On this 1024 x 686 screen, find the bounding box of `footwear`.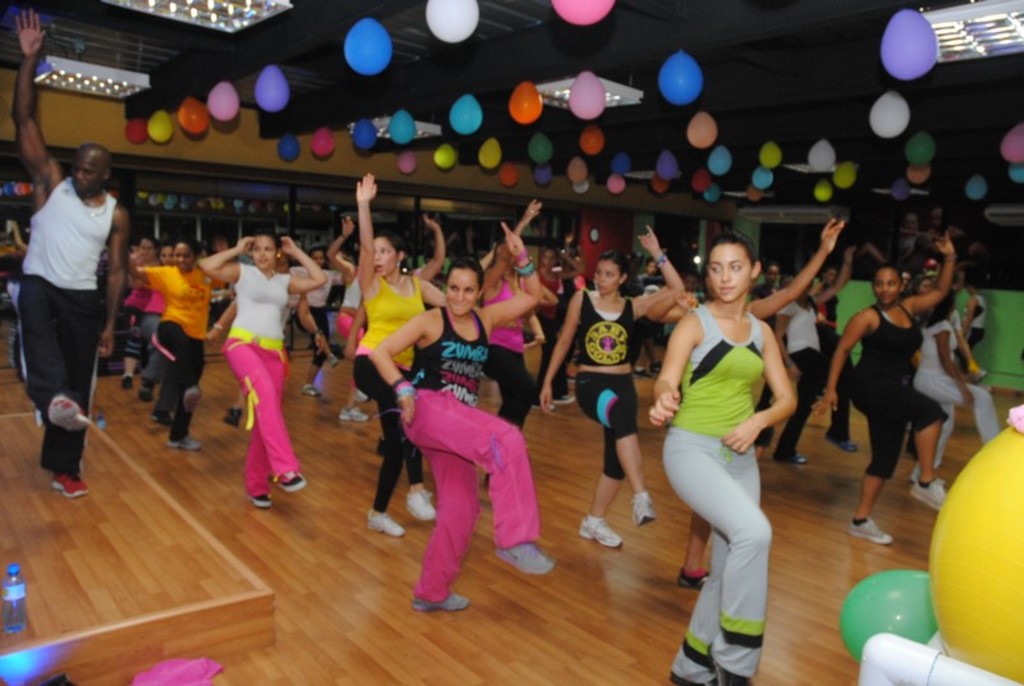
Bounding box: pyautogui.locateOnScreen(771, 448, 810, 461).
